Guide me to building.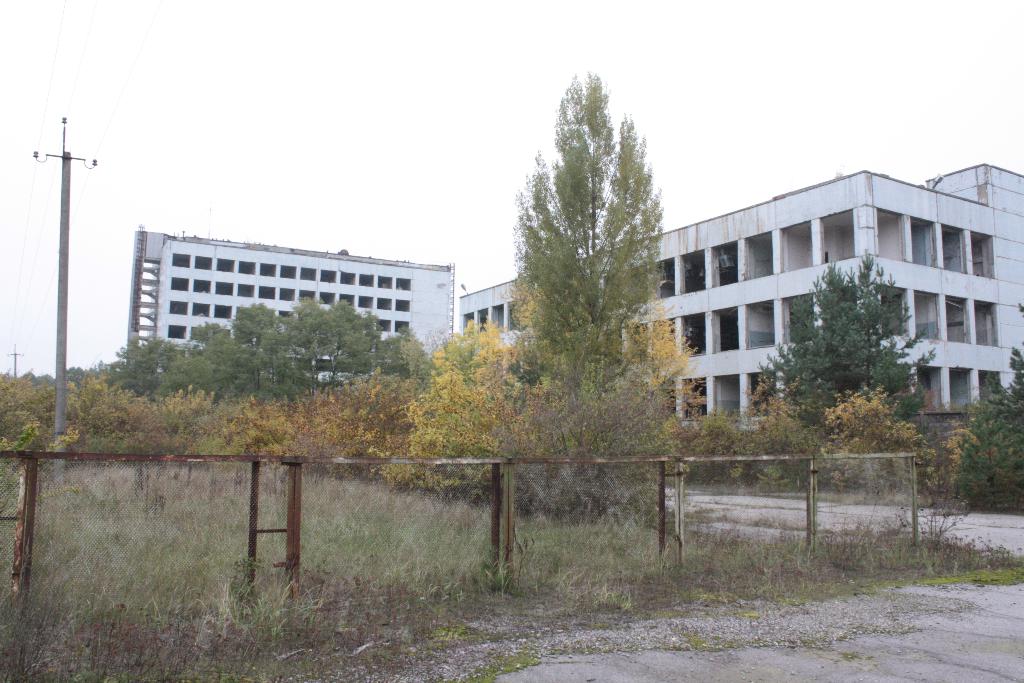
Guidance: [left=450, top=162, right=1023, bottom=454].
